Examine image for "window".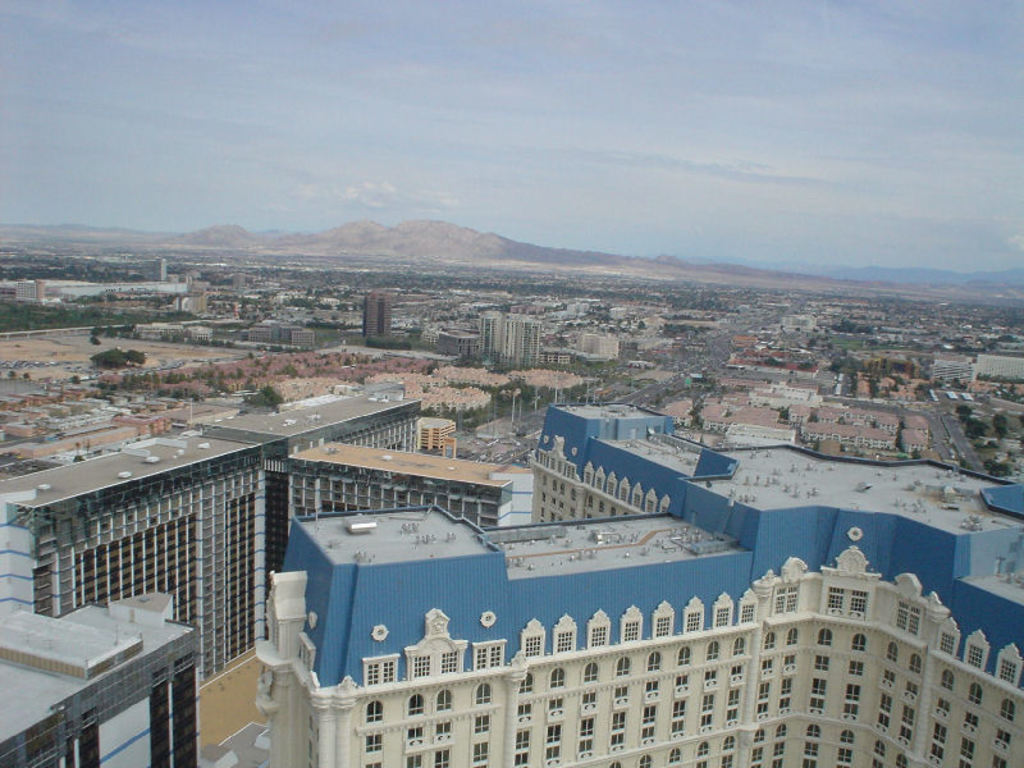
Examination result: pyautogui.locateOnScreen(812, 676, 826, 694).
